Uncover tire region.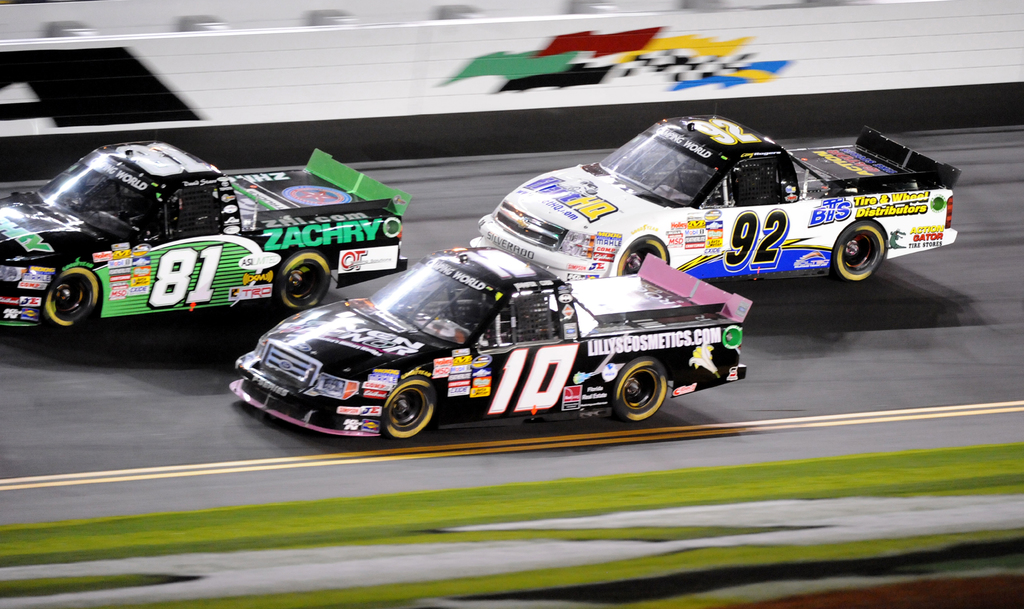
Uncovered: rect(608, 356, 667, 421).
